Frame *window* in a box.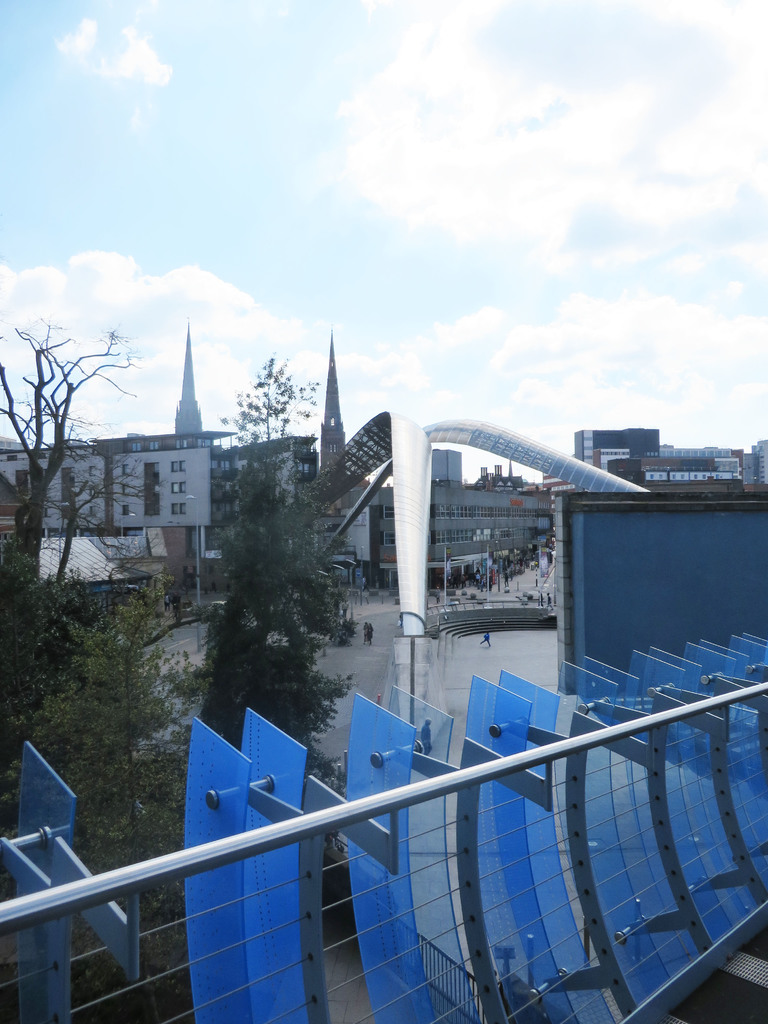
bbox=[147, 442, 159, 451].
